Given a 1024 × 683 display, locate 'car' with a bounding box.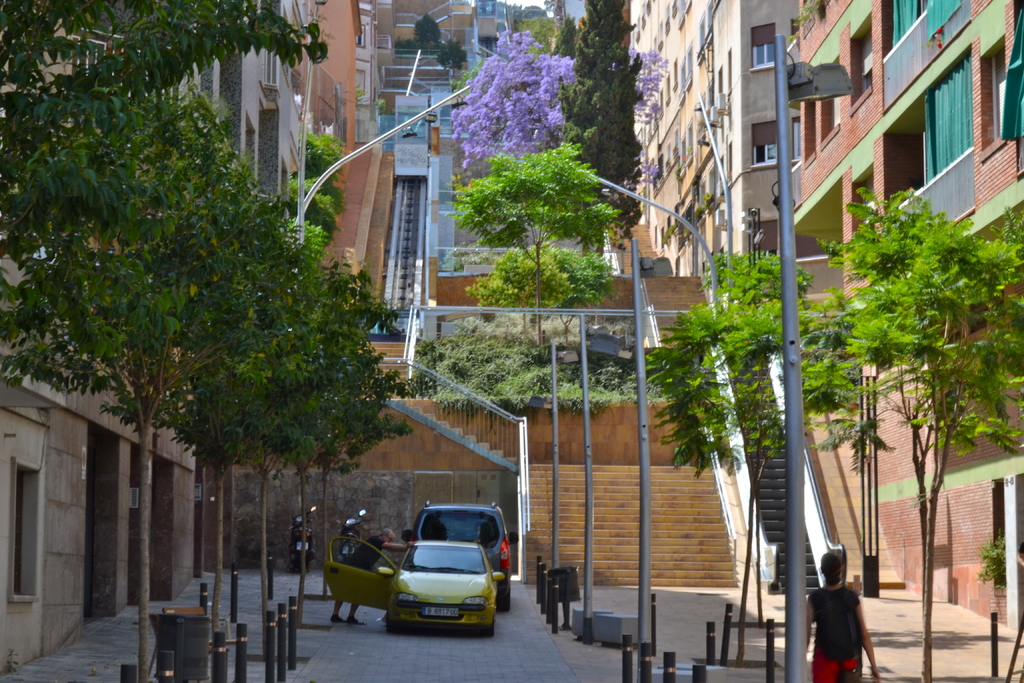
Located: (325, 545, 504, 638).
